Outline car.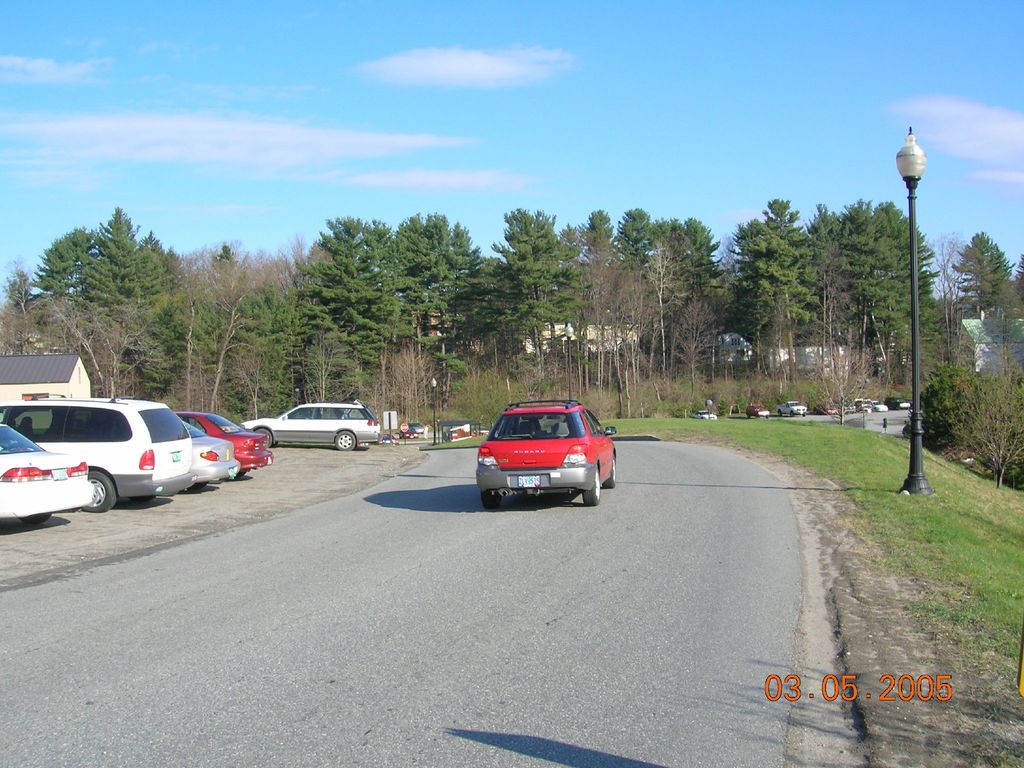
Outline: region(464, 397, 614, 513).
